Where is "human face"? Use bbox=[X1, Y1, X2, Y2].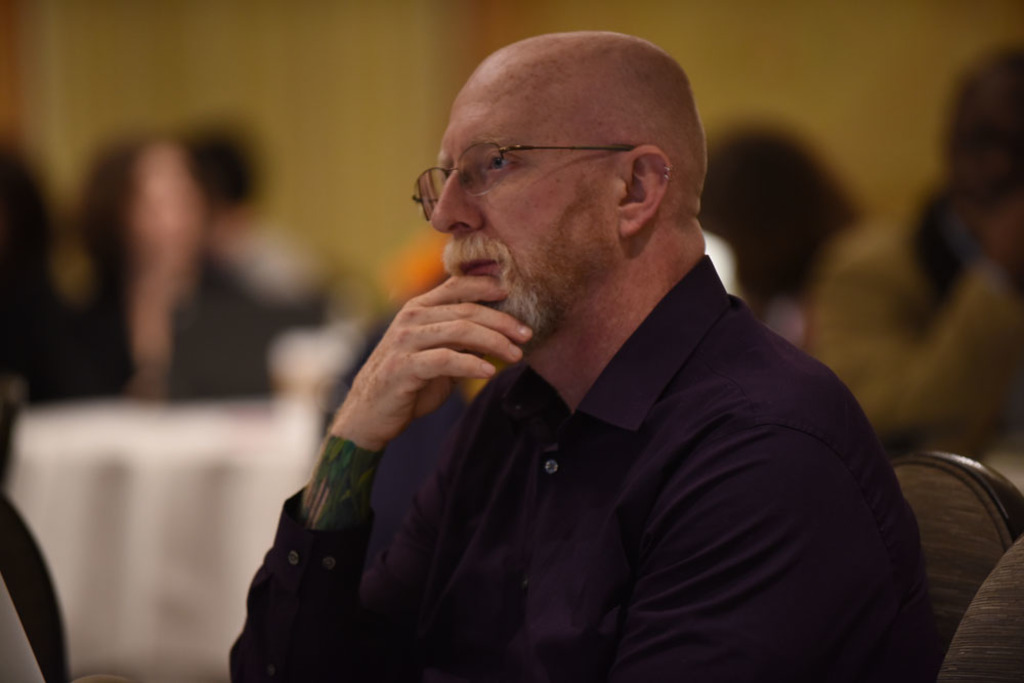
bbox=[435, 78, 620, 342].
